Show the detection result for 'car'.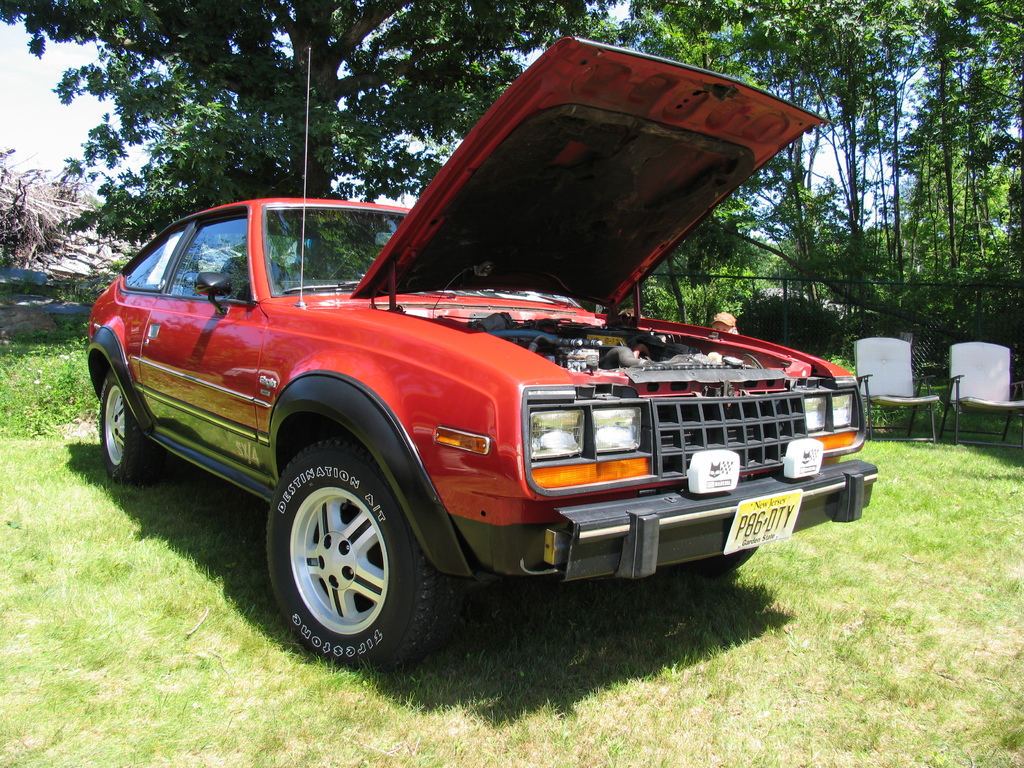
rect(80, 28, 884, 675).
